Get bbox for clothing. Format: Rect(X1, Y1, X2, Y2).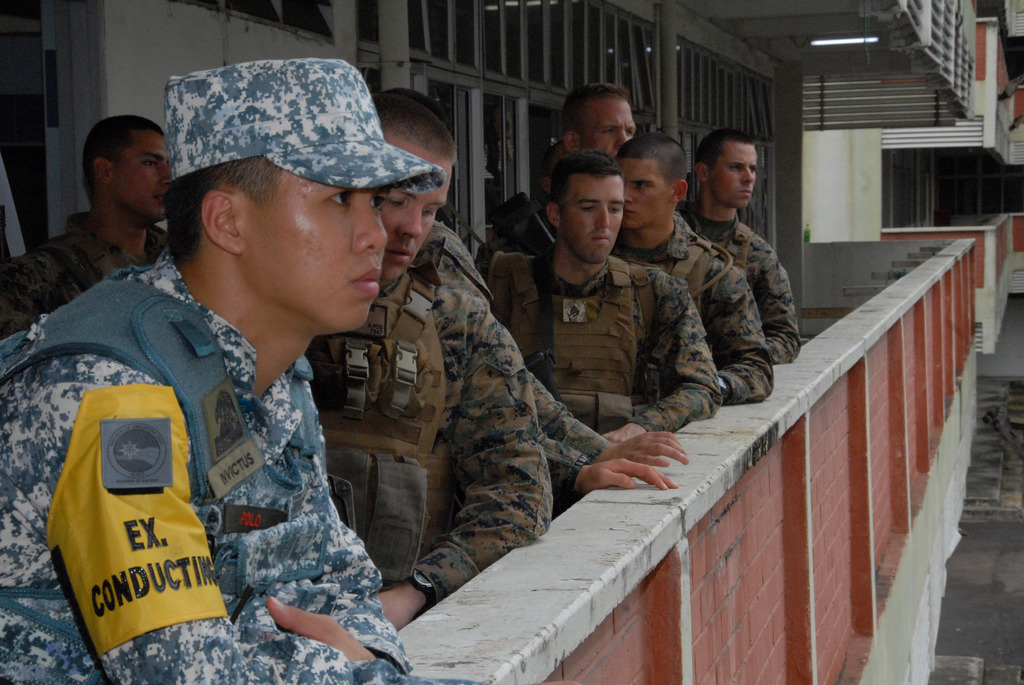
Rect(497, 256, 722, 430).
